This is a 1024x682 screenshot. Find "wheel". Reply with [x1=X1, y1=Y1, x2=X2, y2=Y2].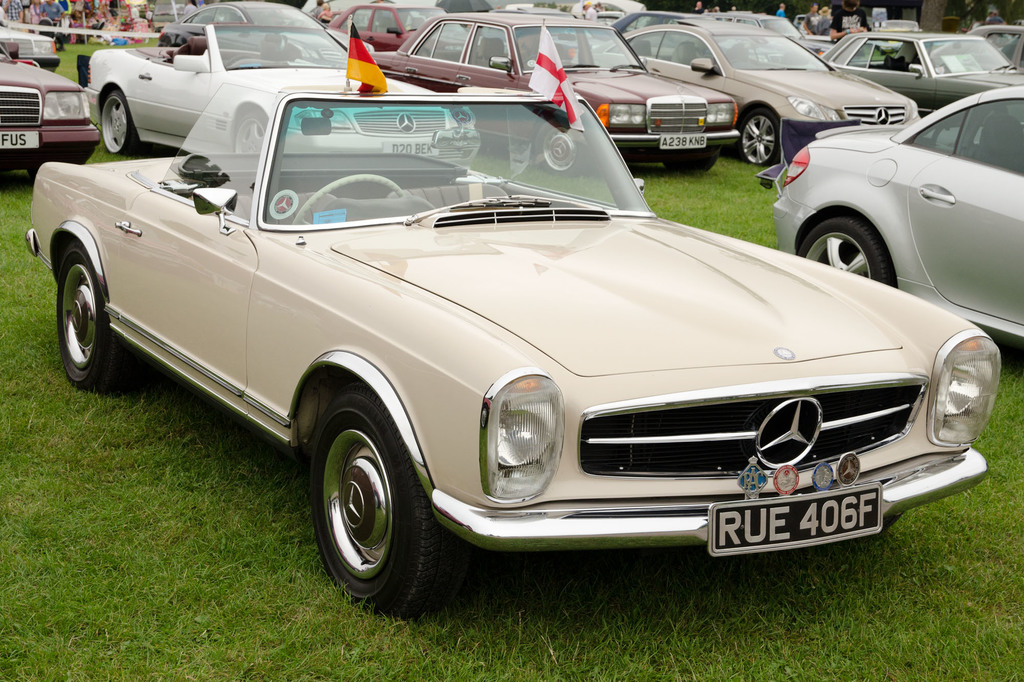
[x1=234, y1=109, x2=267, y2=151].
